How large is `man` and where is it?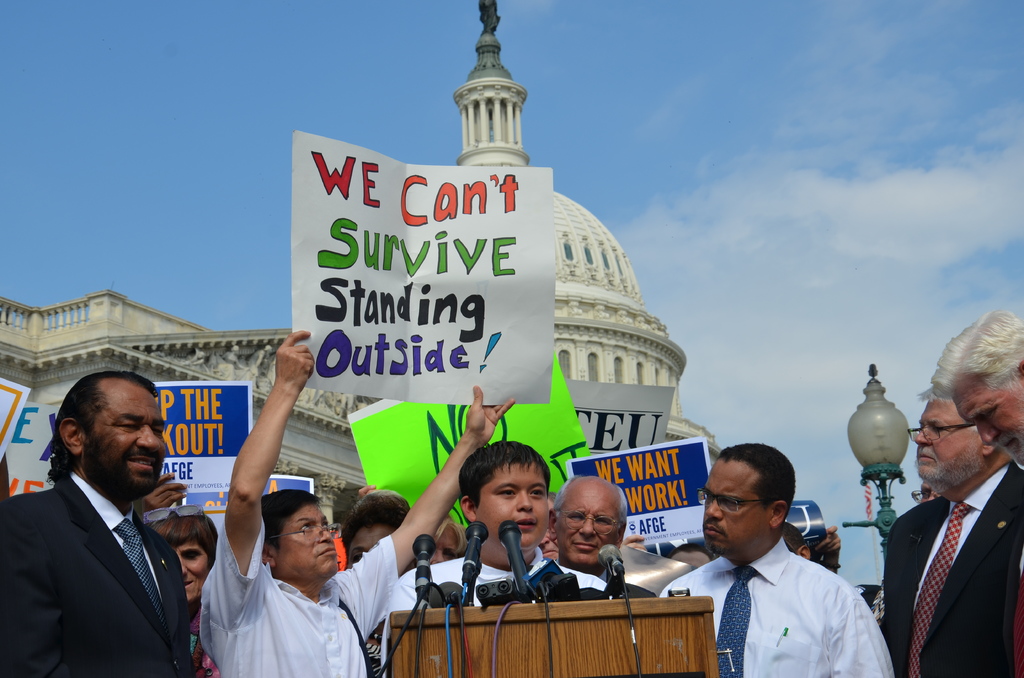
Bounding box: x1=668 y1=545 x2=714 y2=572.
